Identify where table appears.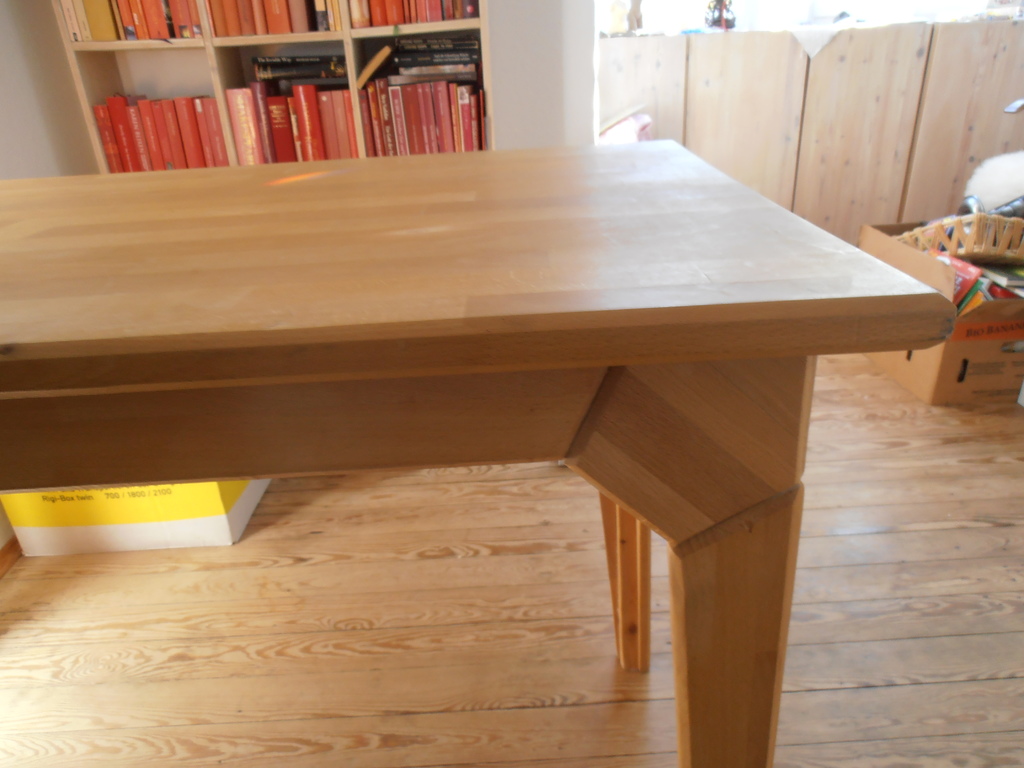
Appears at 0,137,956,767.
